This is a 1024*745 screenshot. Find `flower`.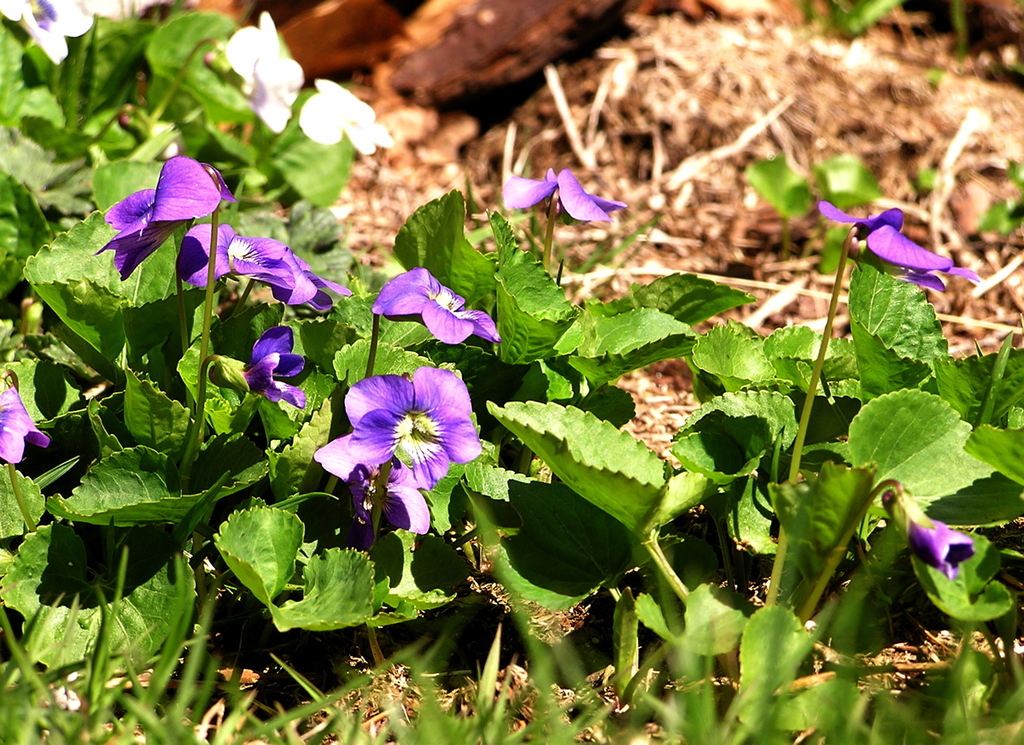
Bounding box: l=503, t=161, r=623, b=233.
